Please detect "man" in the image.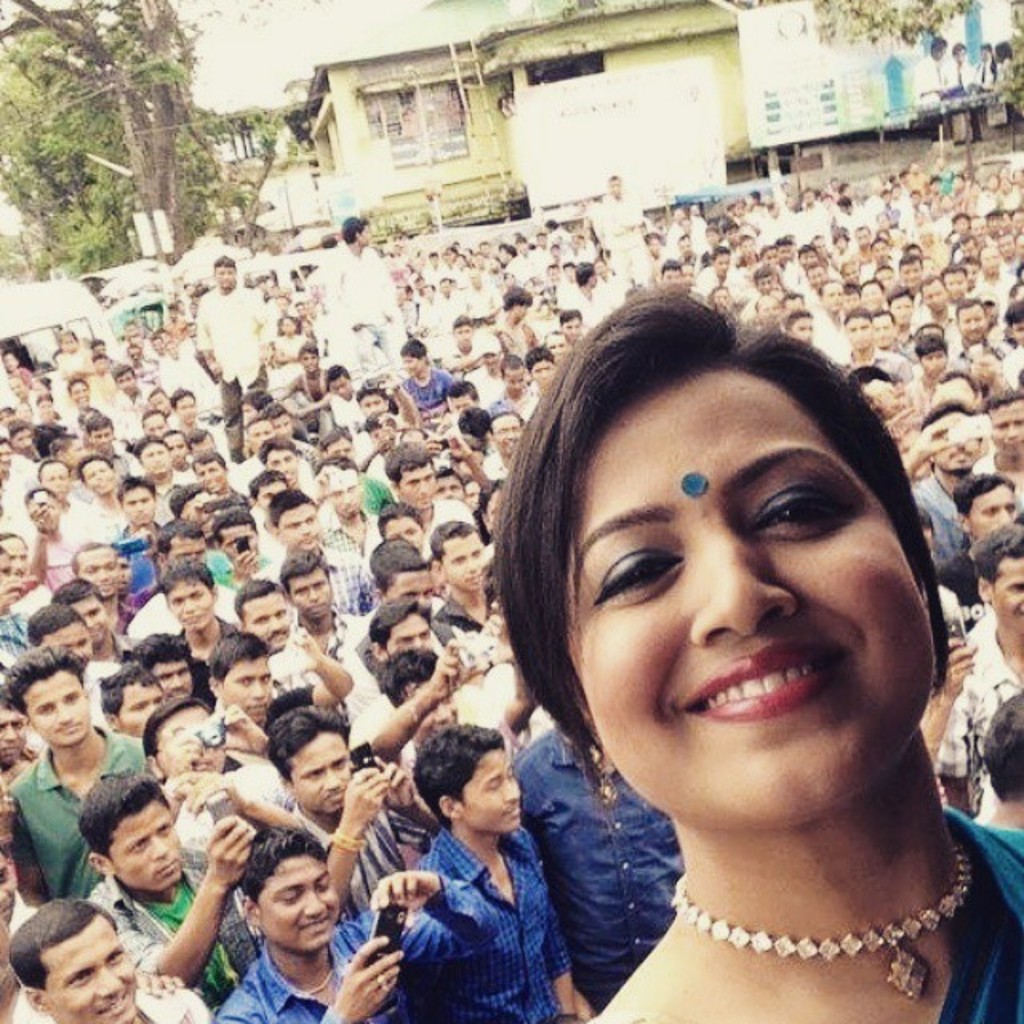
{"x1": 920, "y1": 515, "x2": 1022, "y2": 827}.
